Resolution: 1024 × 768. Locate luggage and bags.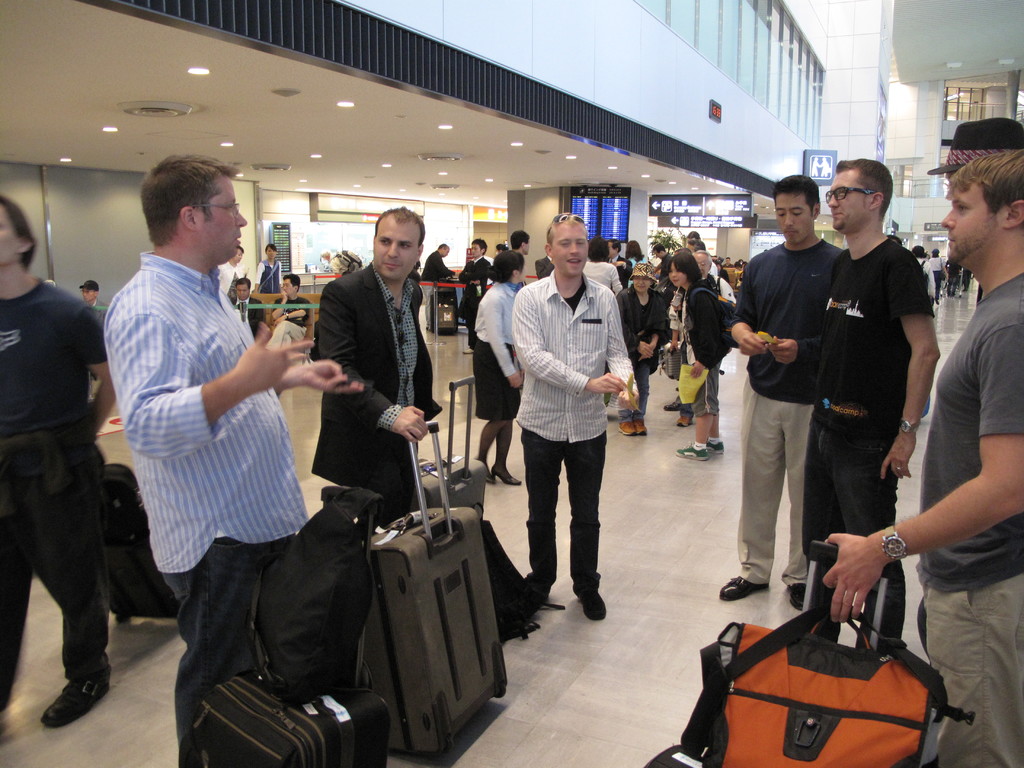
bbox(251, 492, 381, 709).
